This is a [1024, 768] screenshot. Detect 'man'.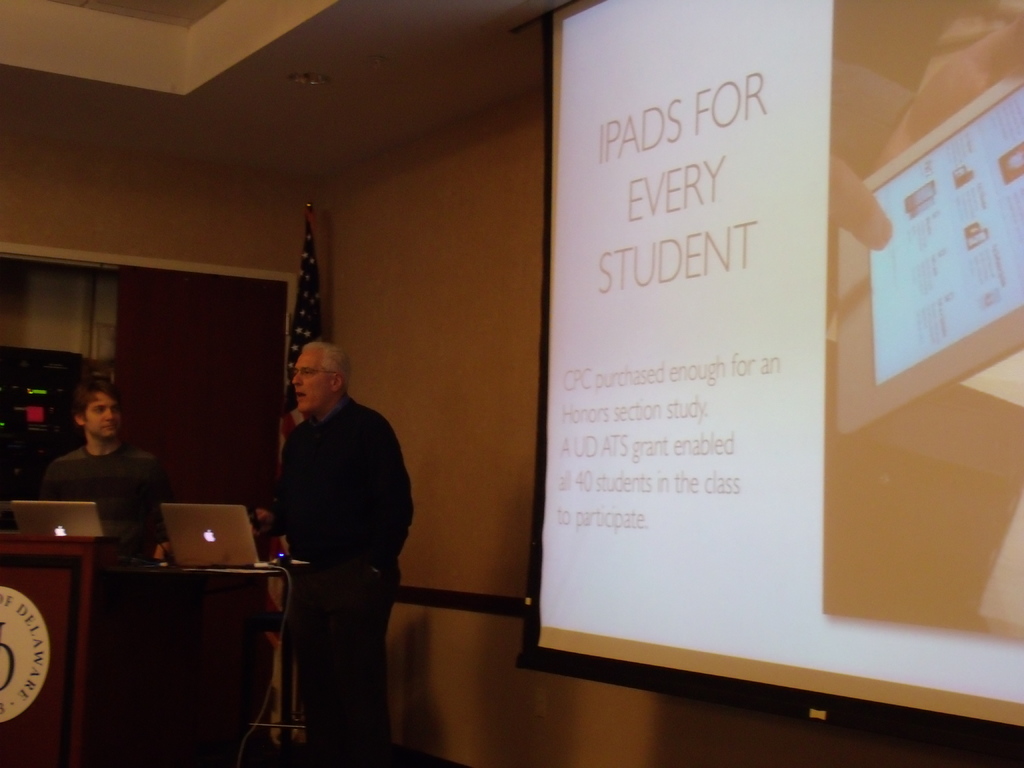
x1=34 y1=373 x2=170 y2=566.
